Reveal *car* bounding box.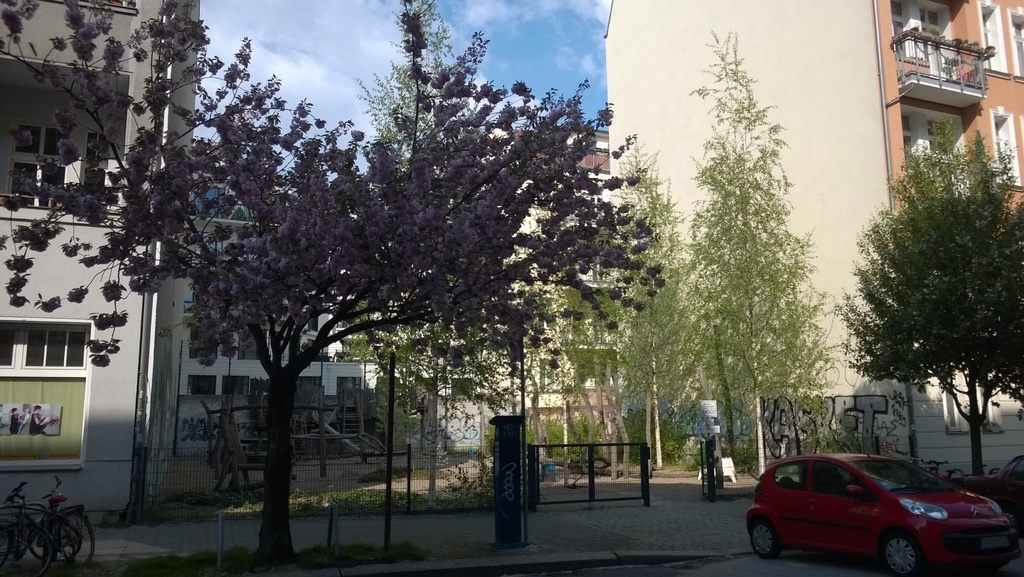
Revealed: (x1=963, y1=456, x2=1023, y2=510).
